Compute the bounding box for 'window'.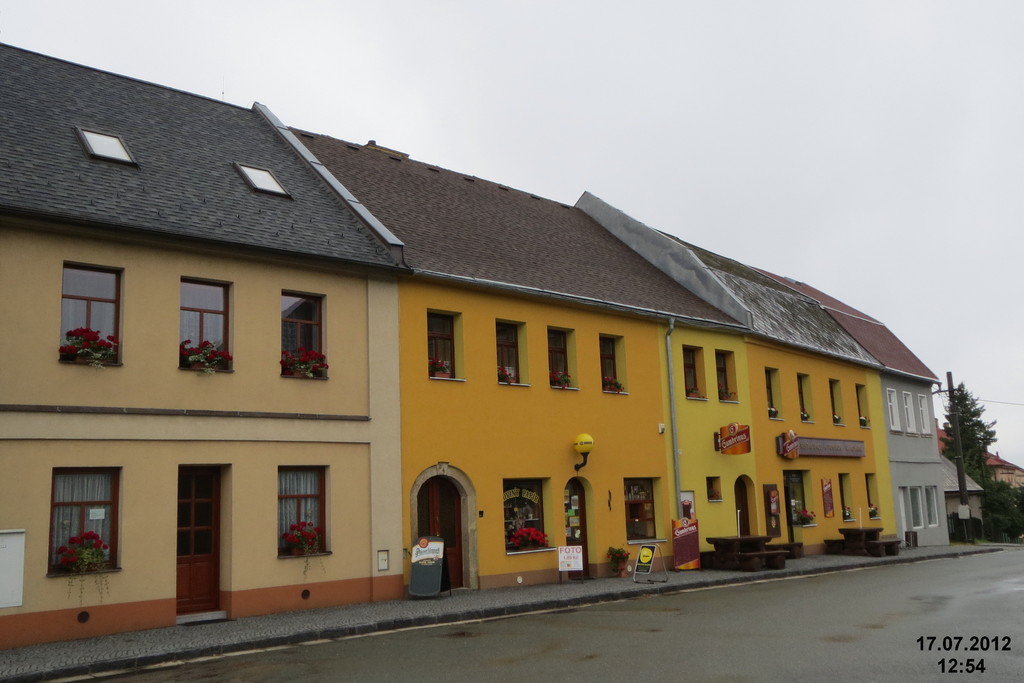
locate(495, 315, 527, 384).
